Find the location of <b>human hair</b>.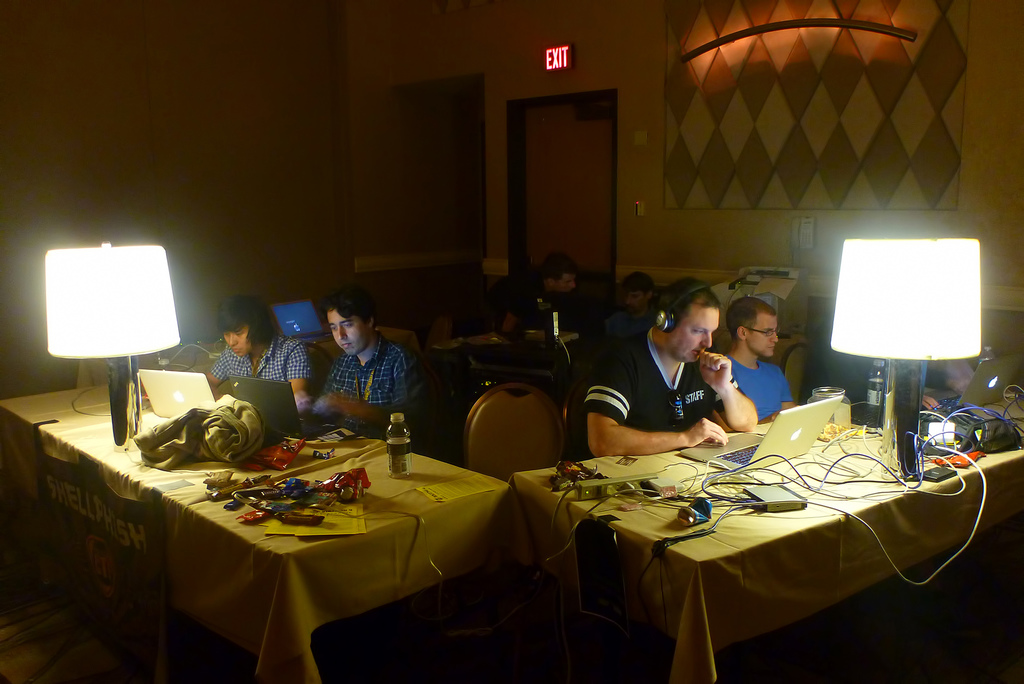
Location: x1=542, y1=251, x2=578, y2=280.
